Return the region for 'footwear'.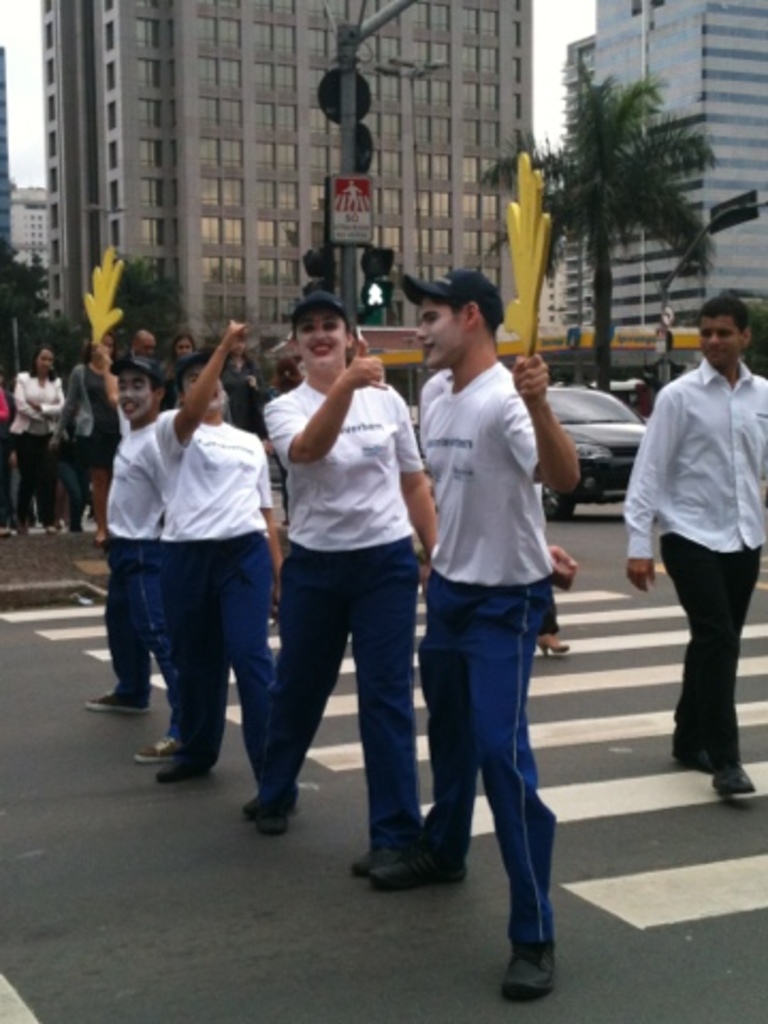
373 849 476 894.
